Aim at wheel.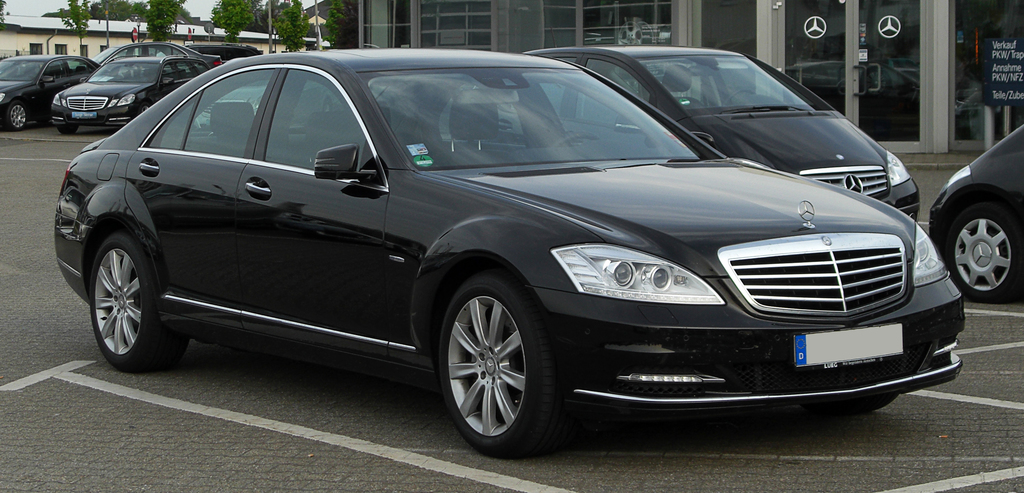
Aimed at left=723, top=88, right=755, bottom=105.
